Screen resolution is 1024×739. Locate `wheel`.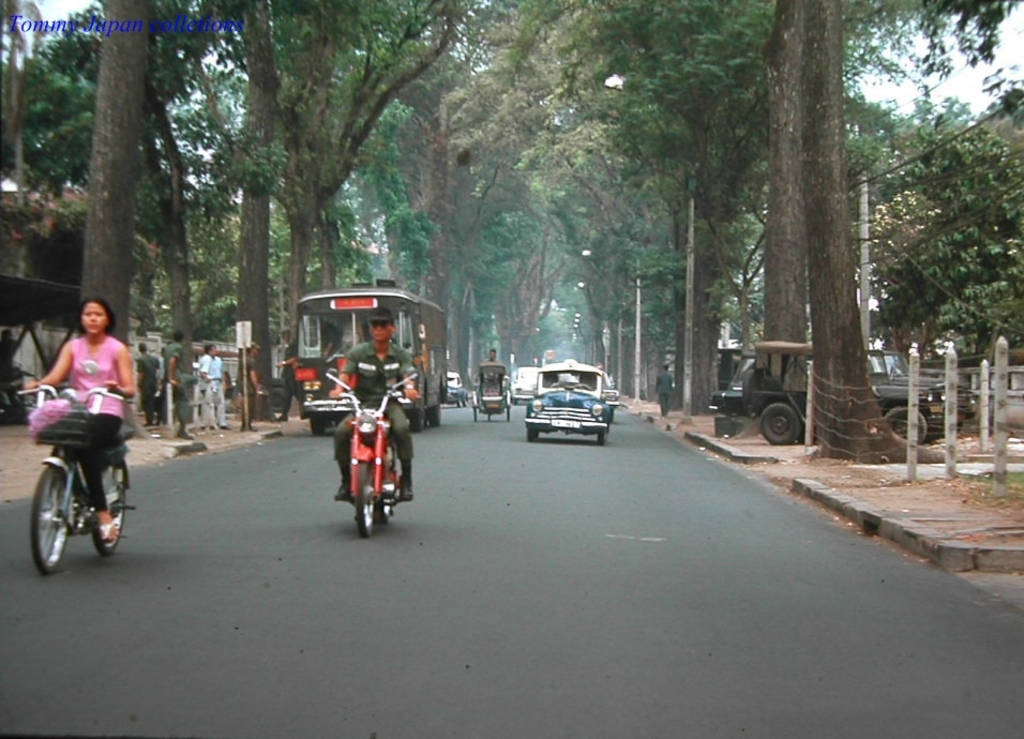
region(888, 398, 928, 439).
